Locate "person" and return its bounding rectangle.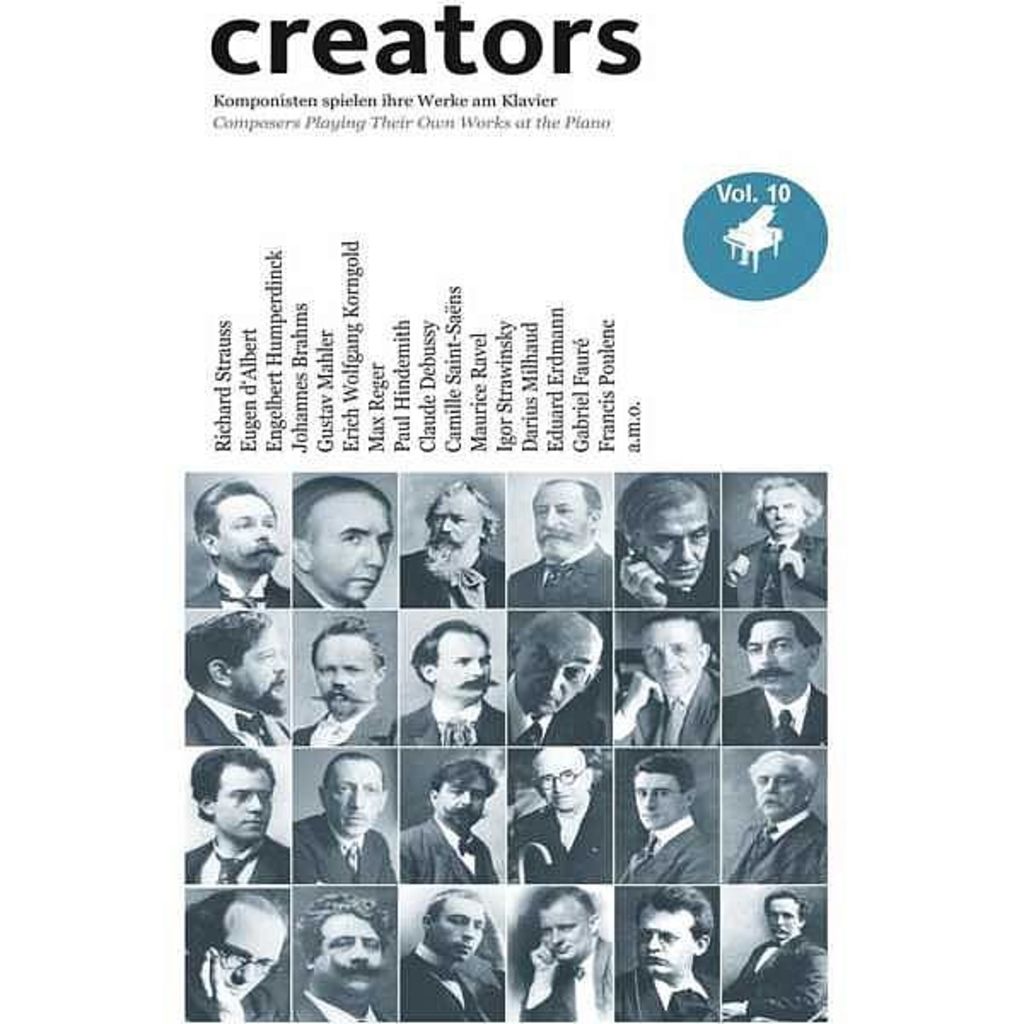
x1=724, y1=478, x2=824, y2=608.
